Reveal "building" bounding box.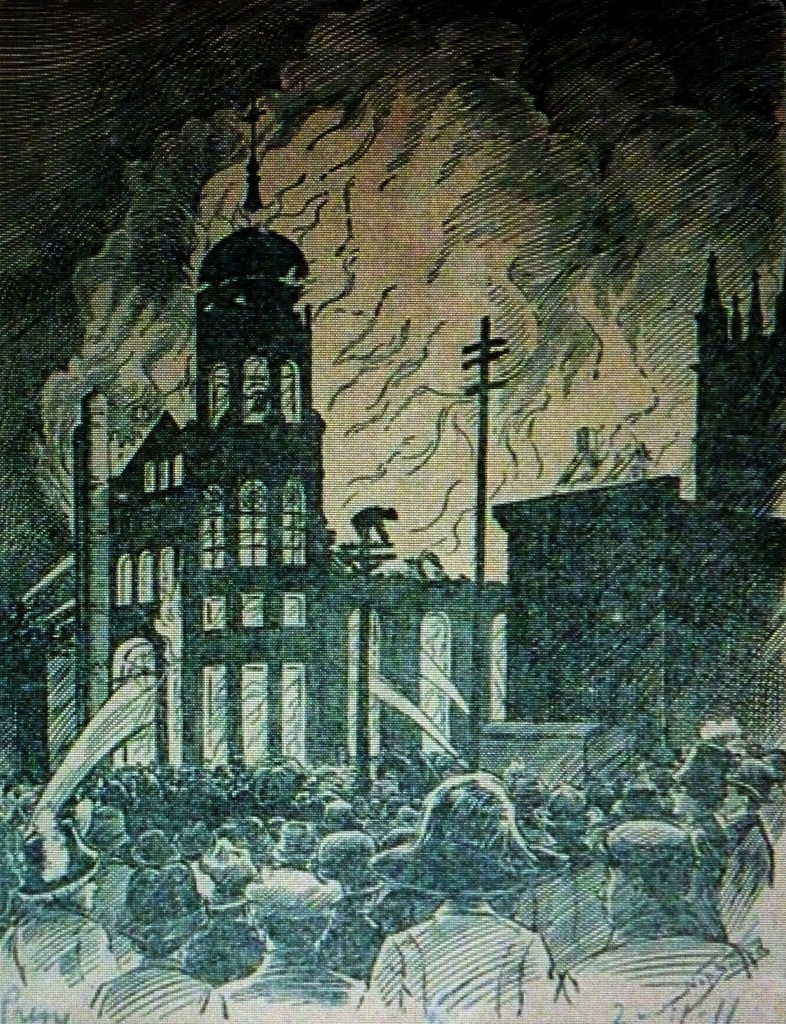
Revealed: (496, 252, 785, 770).
